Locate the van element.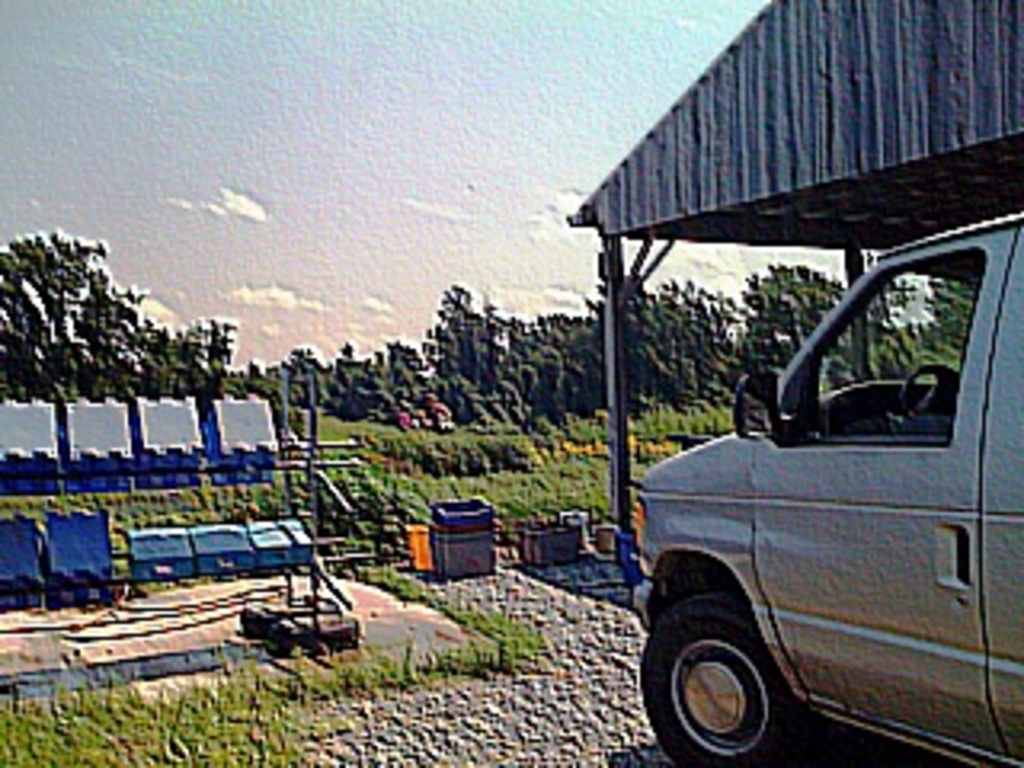
Element bbox: pyautogui.locateOnScreen(627, 211, 1021, 765).
